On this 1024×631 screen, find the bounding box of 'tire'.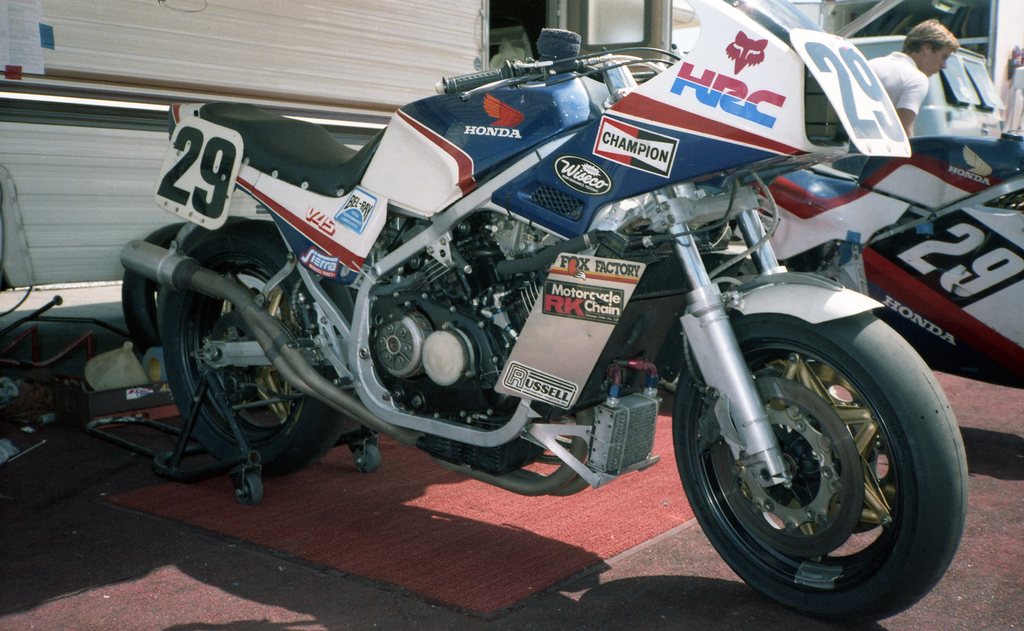
Bounding box: locate(669, 307, 964, 621).
